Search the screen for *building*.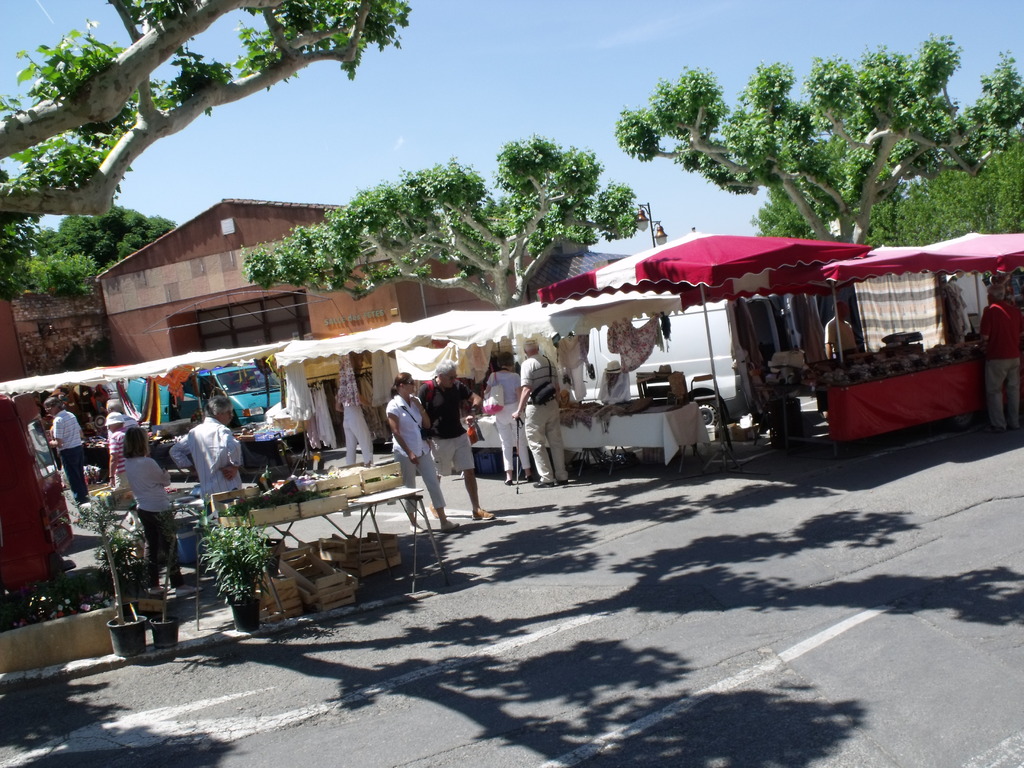
Found at bbox=(91, 196, 638, 446).
